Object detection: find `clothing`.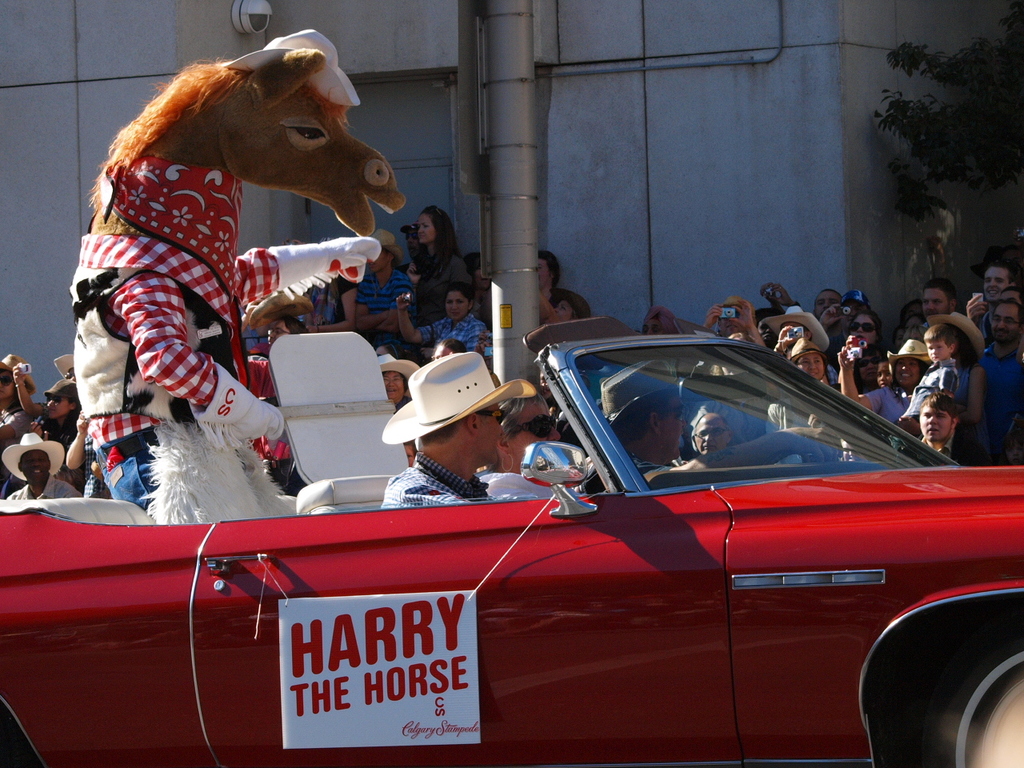
detection(544, 290, 574, 322).
